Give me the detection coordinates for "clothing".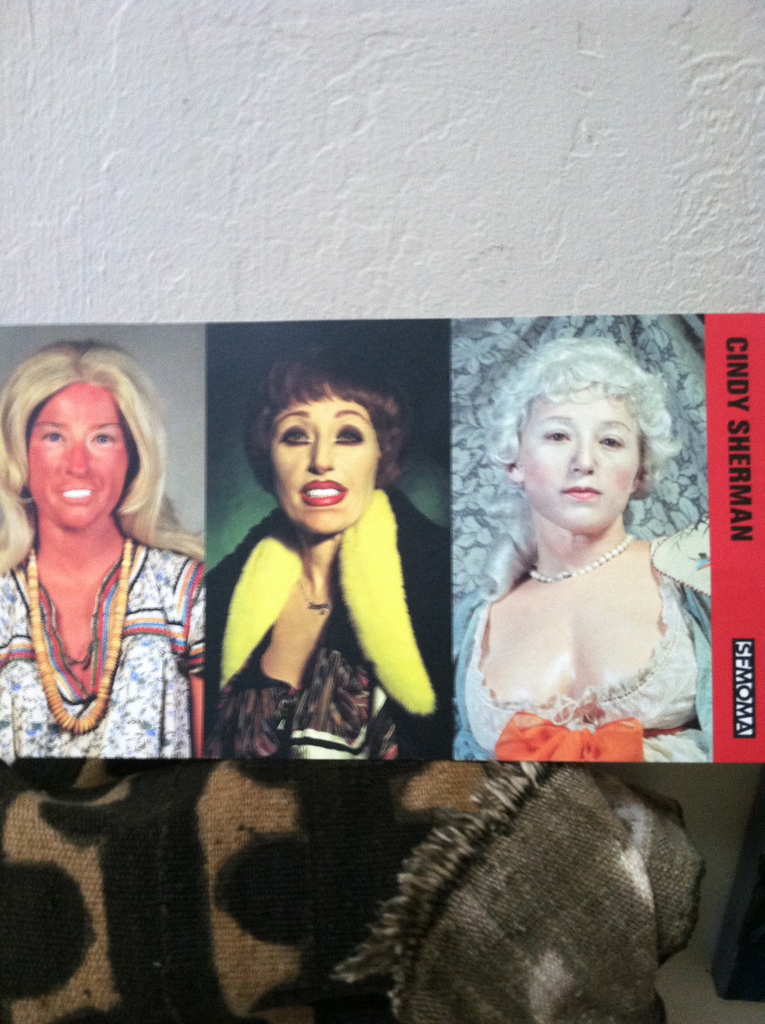
l=455, t=540, r=718, b=762.
